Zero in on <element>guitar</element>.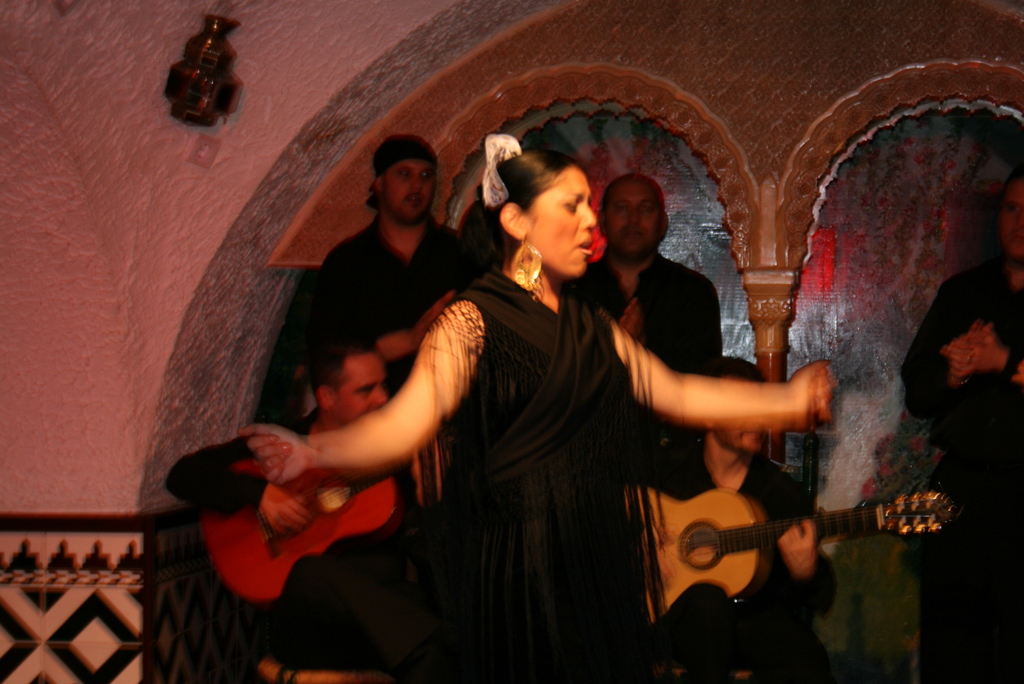
Zeroed in: left=628, top=484, right=956, bottom=623.
